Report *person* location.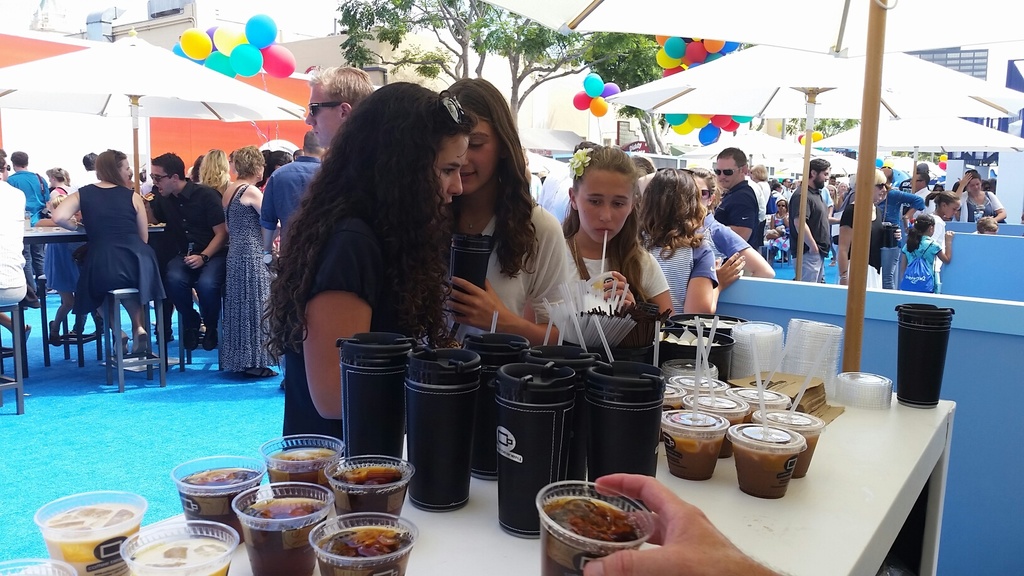
Report: bbox=[717, 149, 756, 251].
